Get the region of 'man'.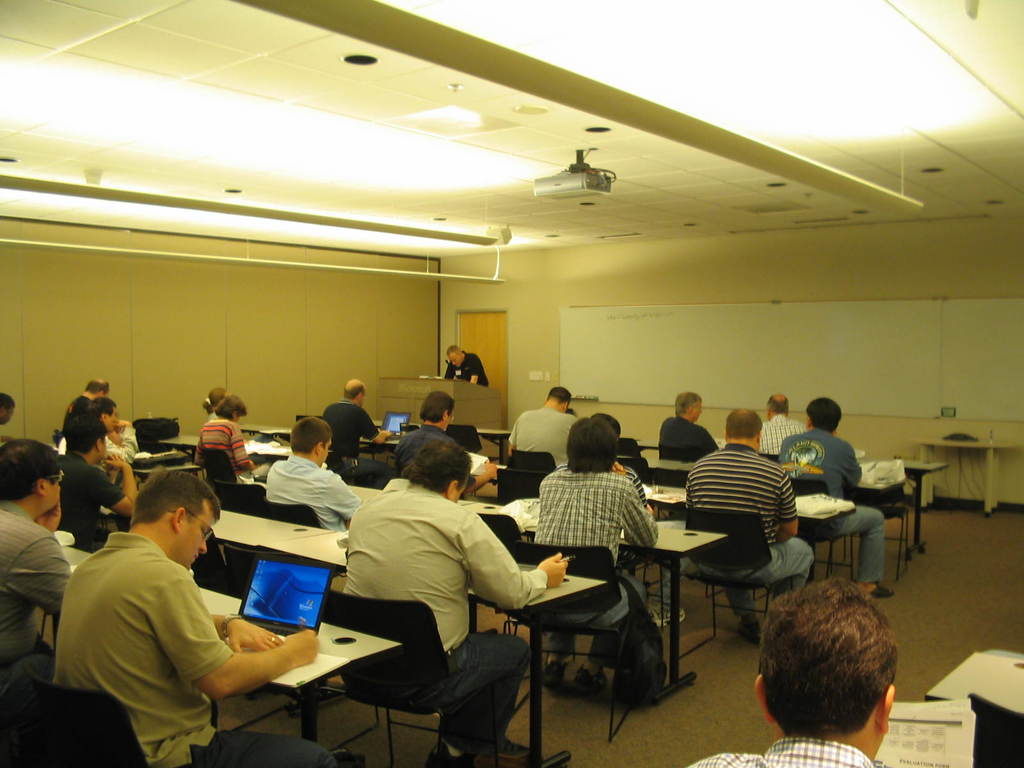
detection(44, 457, 277, 754).
